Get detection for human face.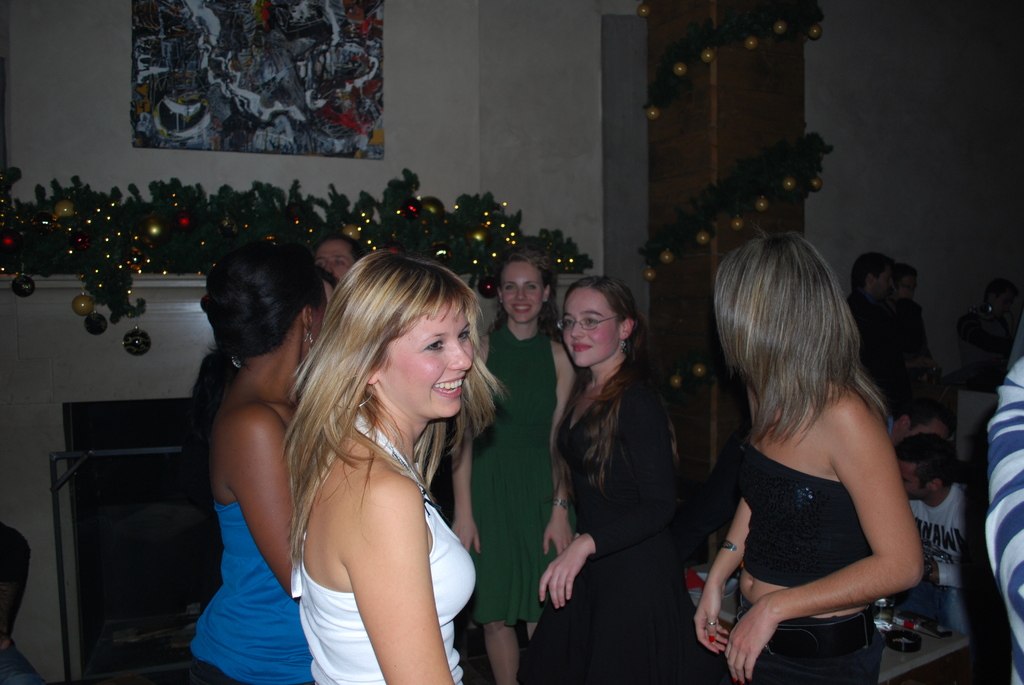
Detection: pyautogui.locateOnScreen(897, 462, 931, 502).
